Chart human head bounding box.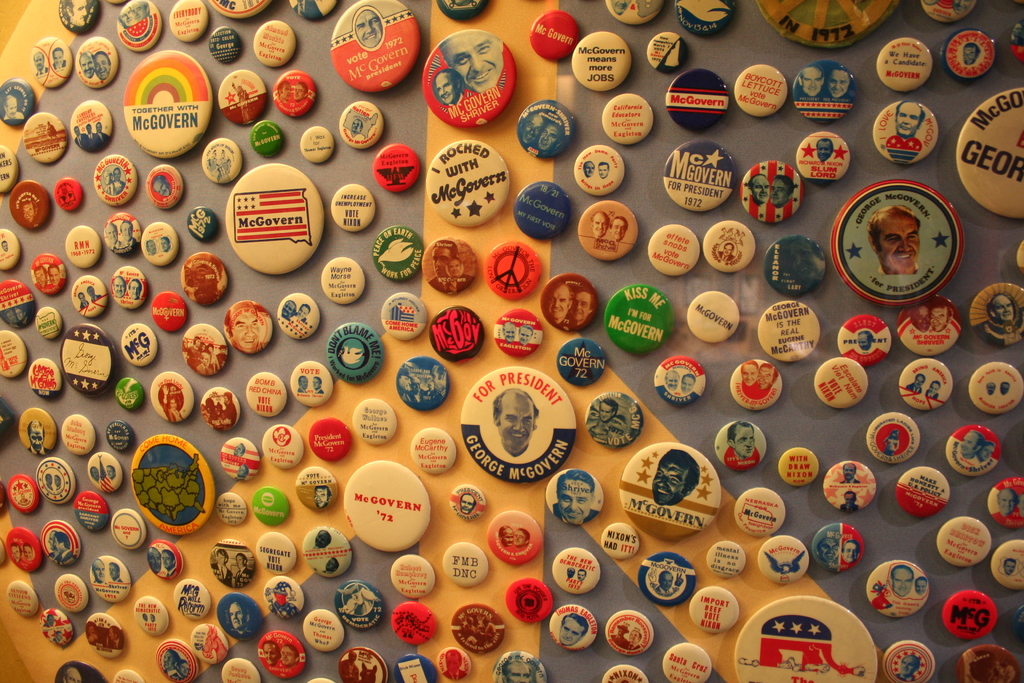
Charted: 752:176:769:203.
